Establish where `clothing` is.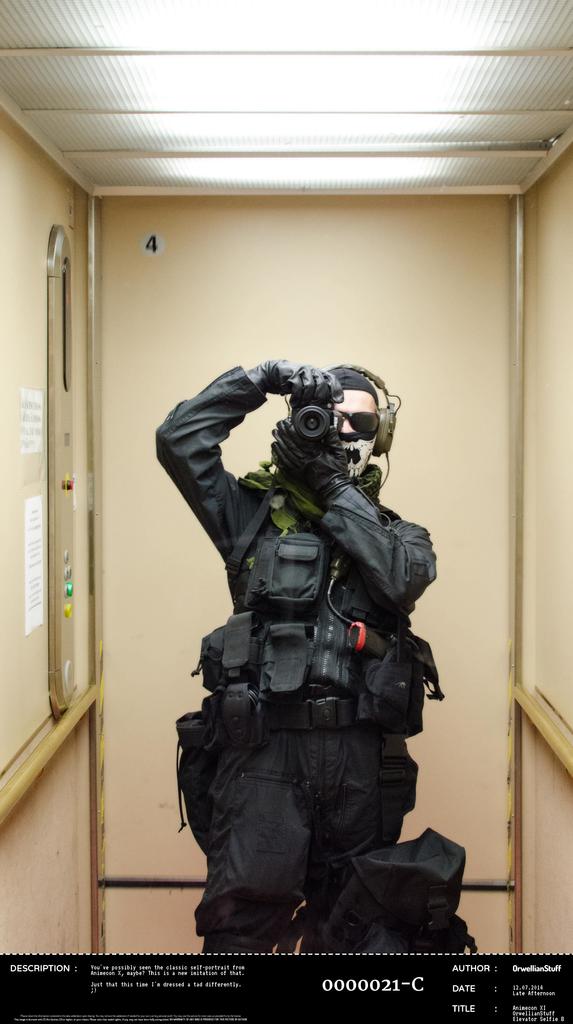
Established at 155/309/446/931.
